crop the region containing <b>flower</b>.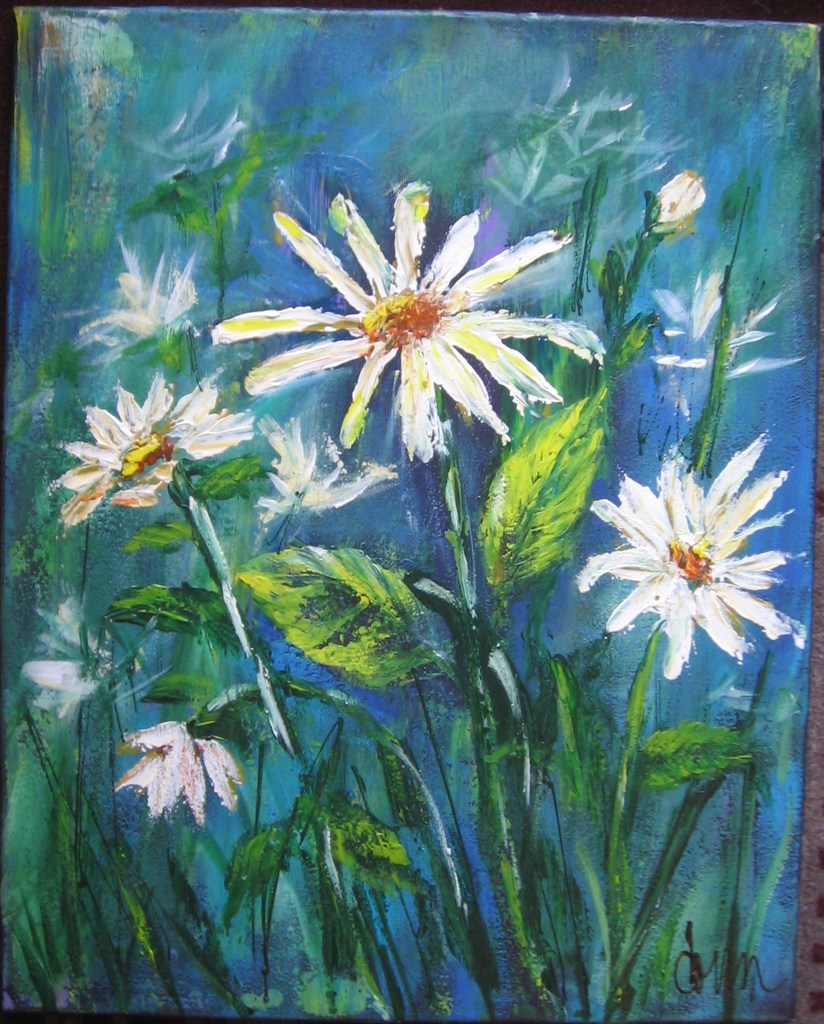
Crop region: <region>255, 412, 410, 522</region>.
